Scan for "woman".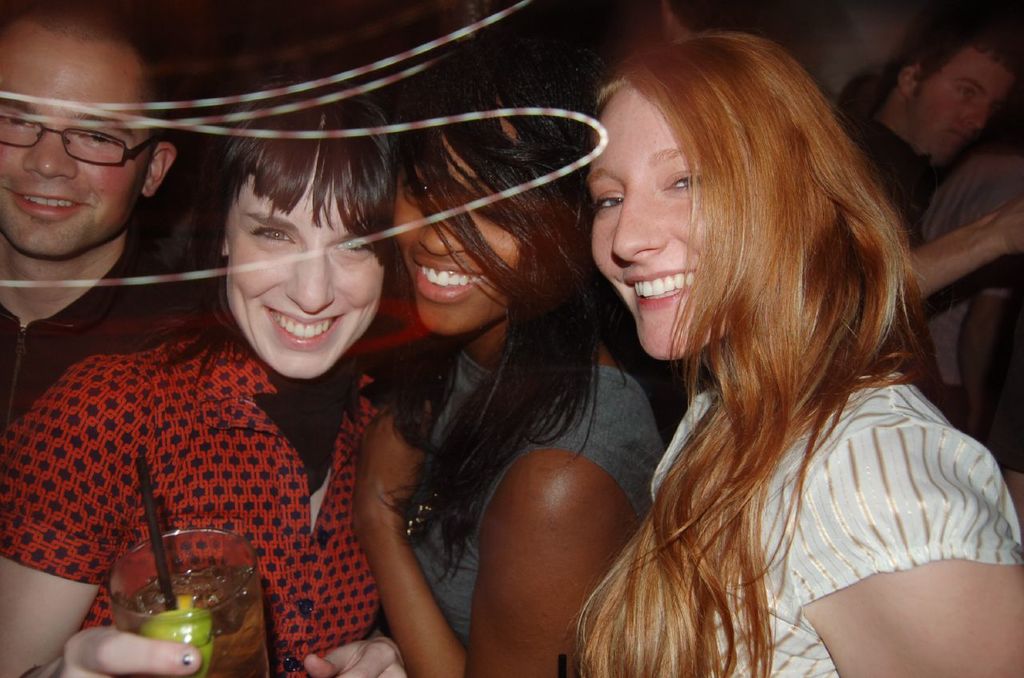
Scan result: bbox(0, 68, 417, 677).
